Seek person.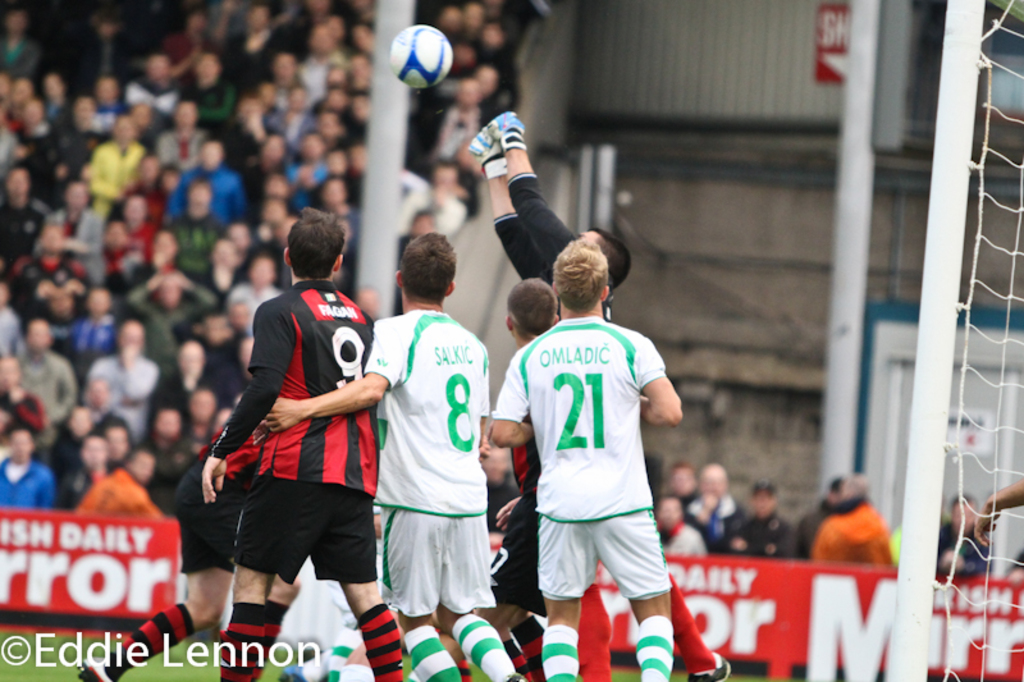
detection(259, 239, 492, 681).
